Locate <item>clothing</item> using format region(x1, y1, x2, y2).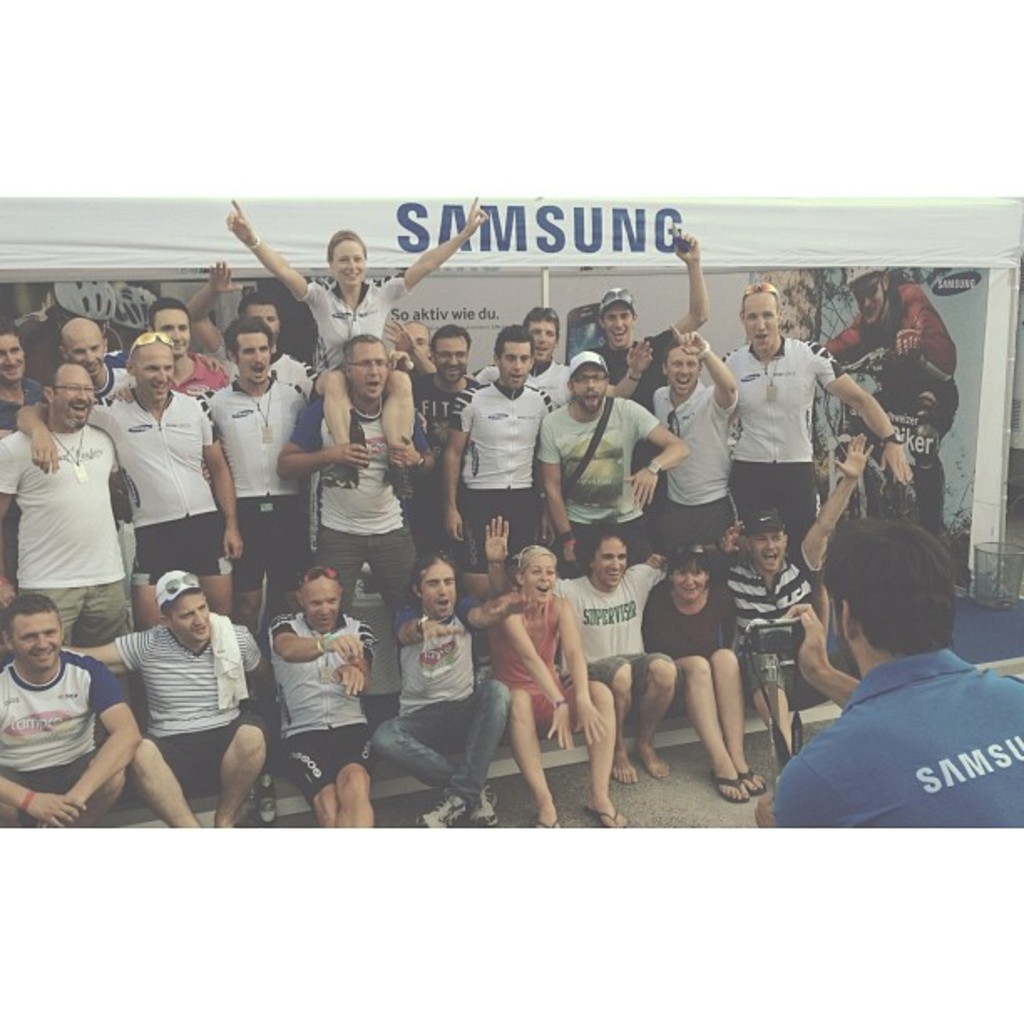
region(263, 614, 412, 796).
